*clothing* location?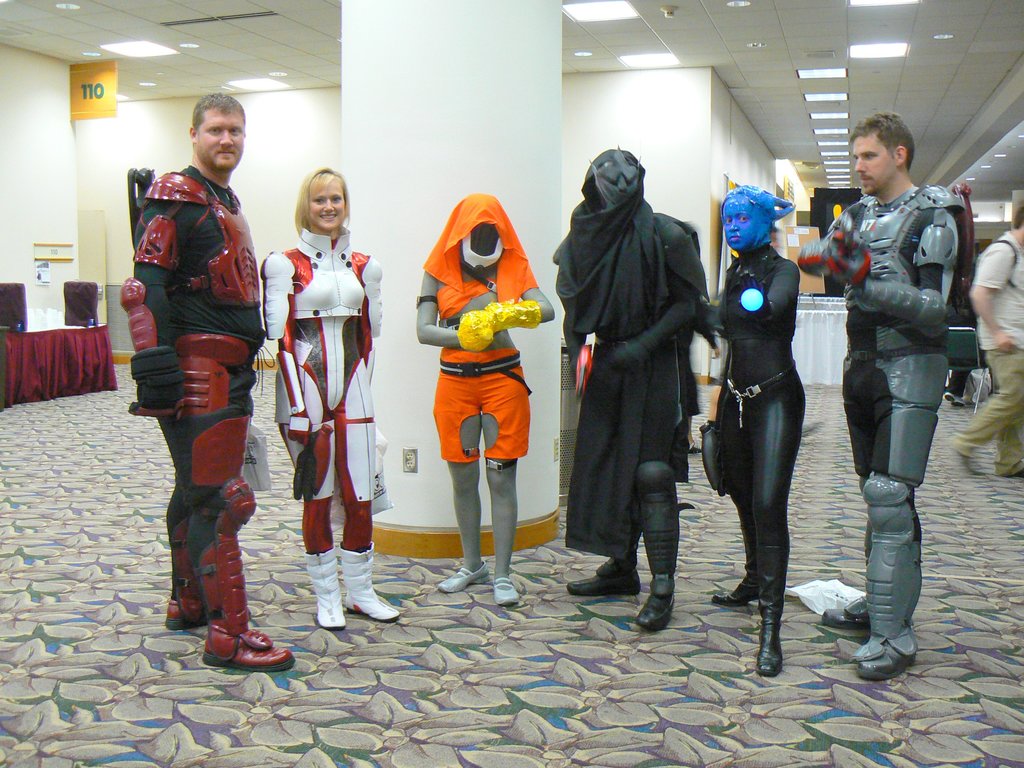
locate(108, 161, 269, 621)
